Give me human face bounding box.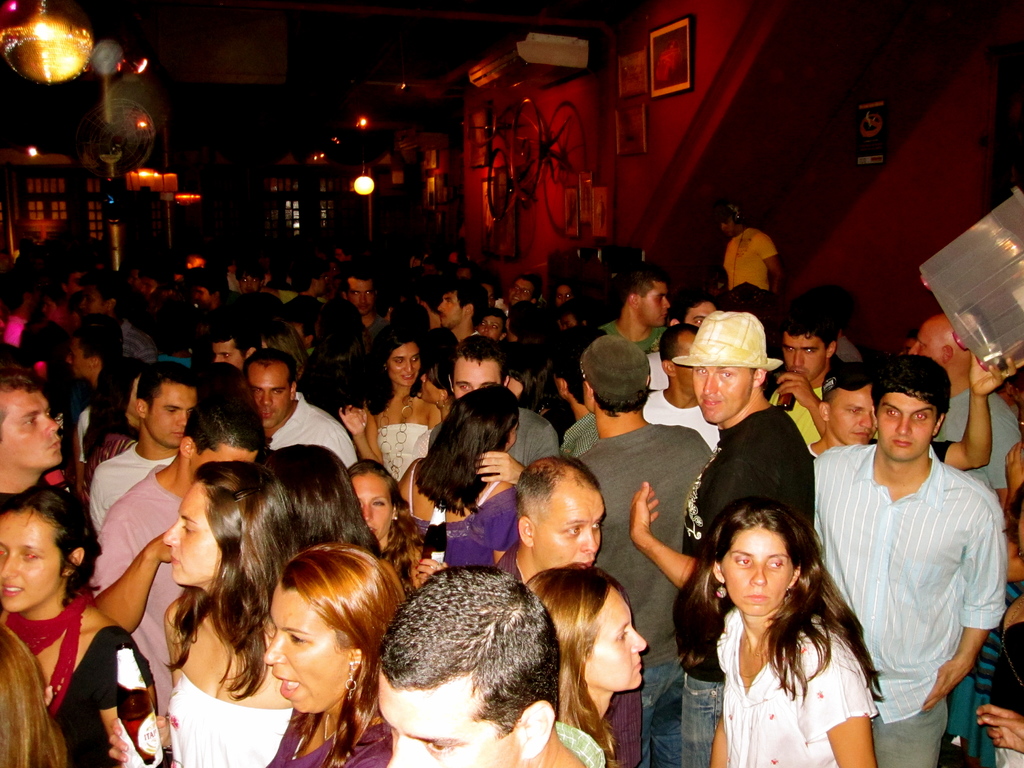
{"x1": 246, "y1": 360, "x2": 290, "y2": 428}.
